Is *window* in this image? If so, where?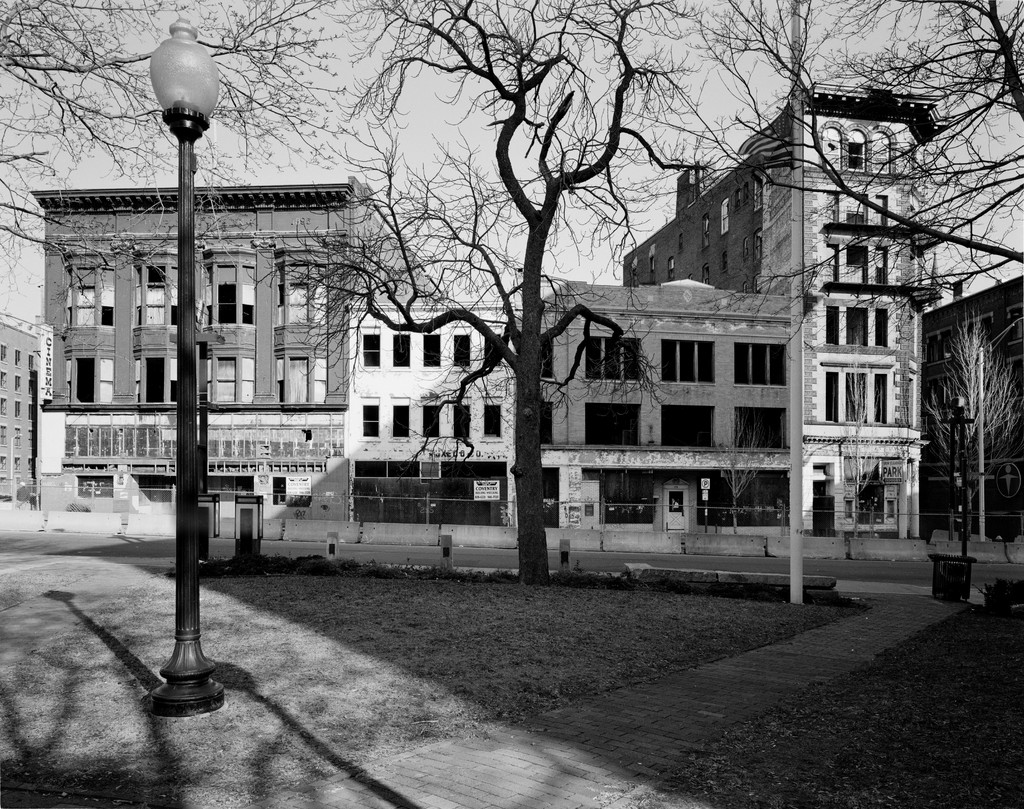
Yes, at [136, 268, 182, 325].
